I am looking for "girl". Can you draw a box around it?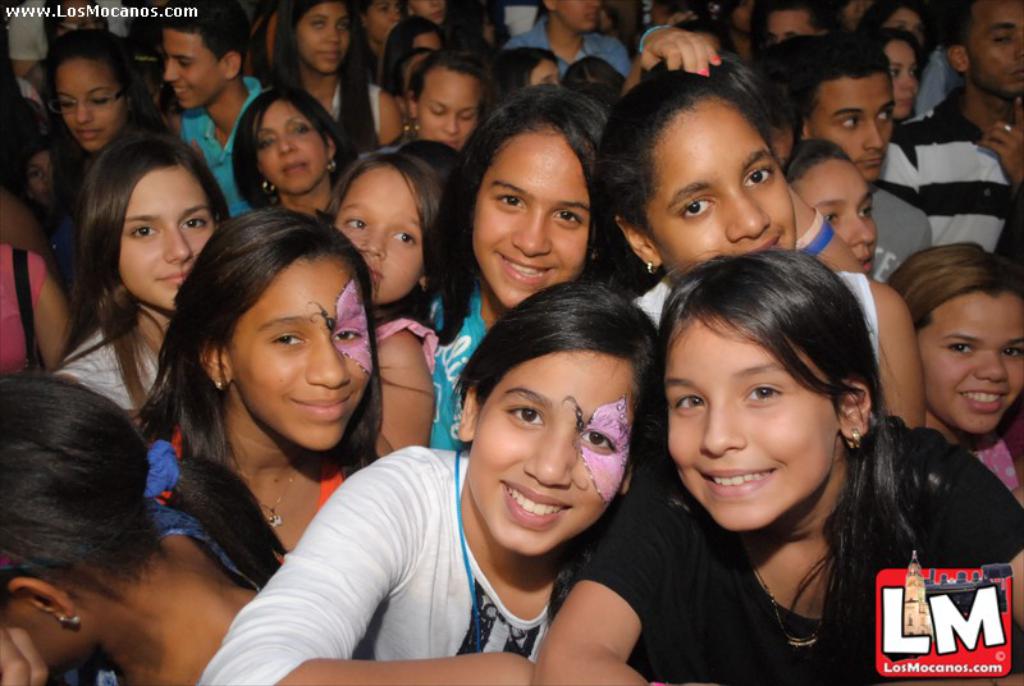
Sure, the bounding box is <box>425,84,617,453</box>.
